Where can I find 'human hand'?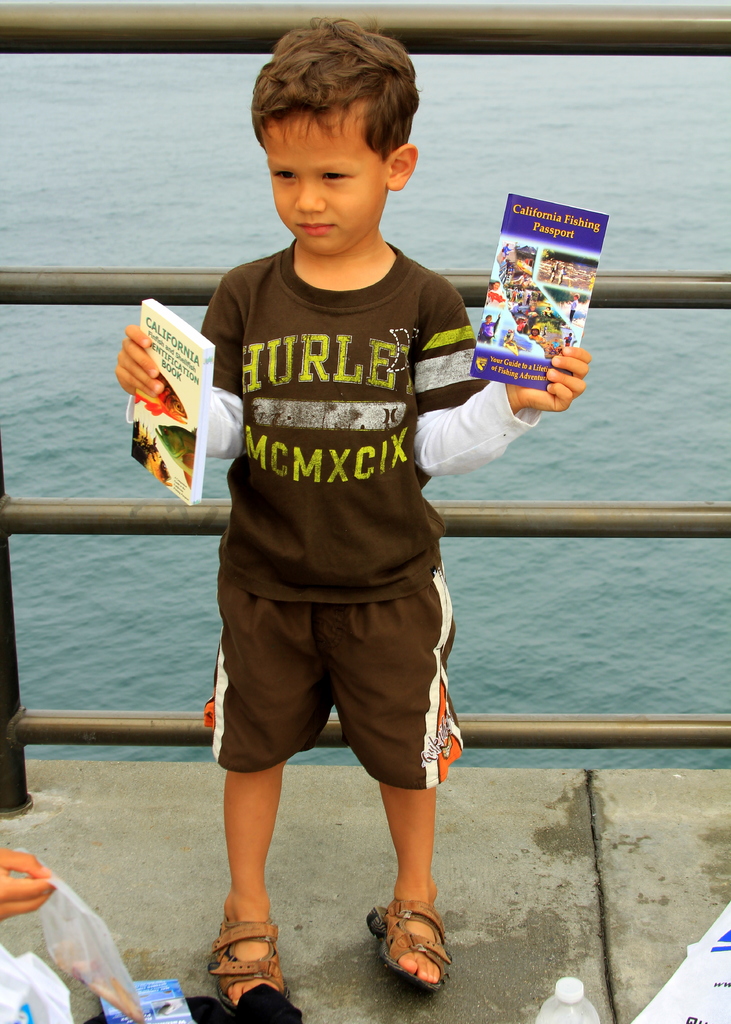
You can find it at box=[0, 845, 56, 925].
